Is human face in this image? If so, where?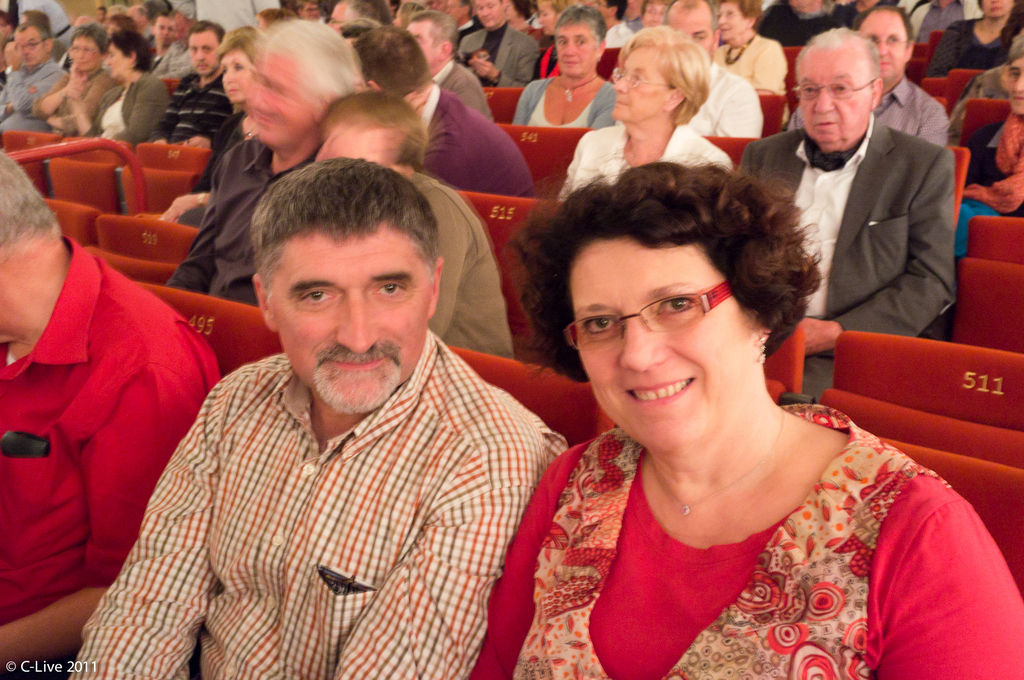
Yes, at region(220, 50, 253, 104).
